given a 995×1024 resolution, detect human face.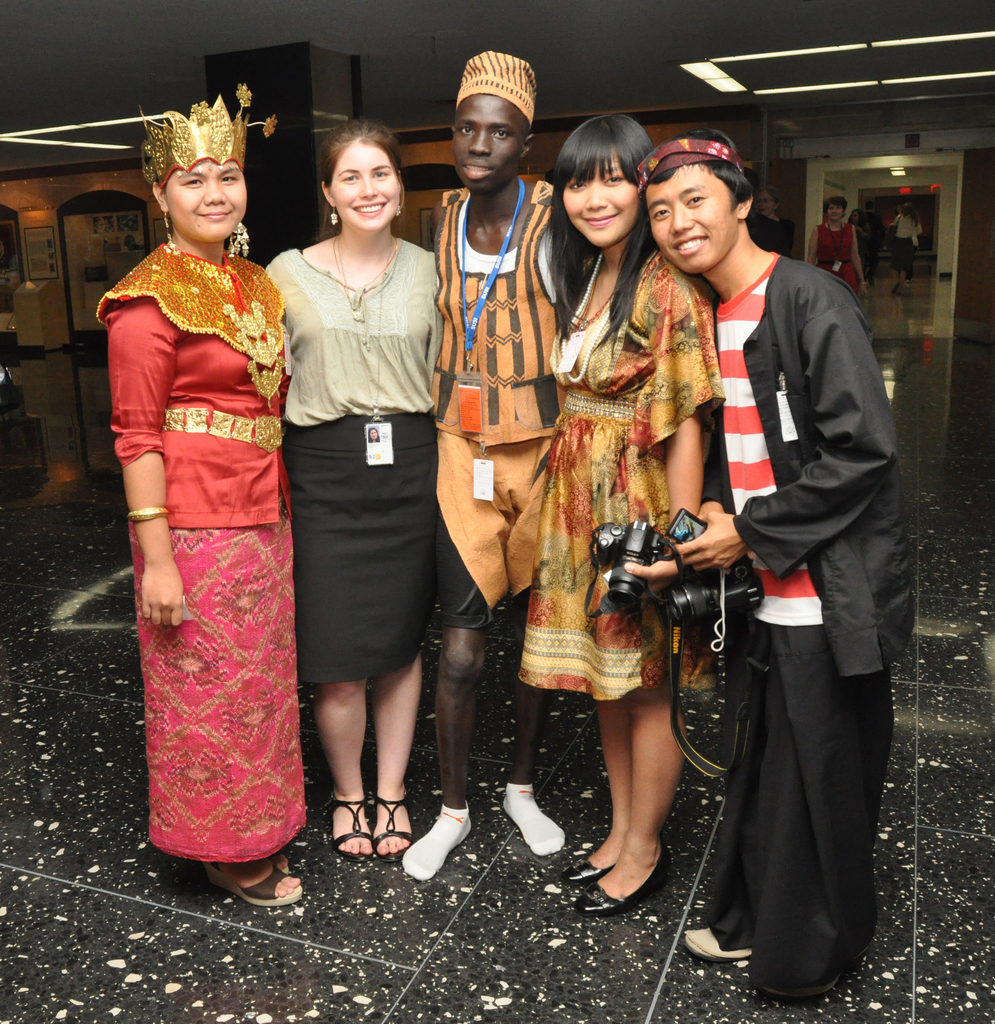
x1=329, y1=143, x2=402, y2=228.
